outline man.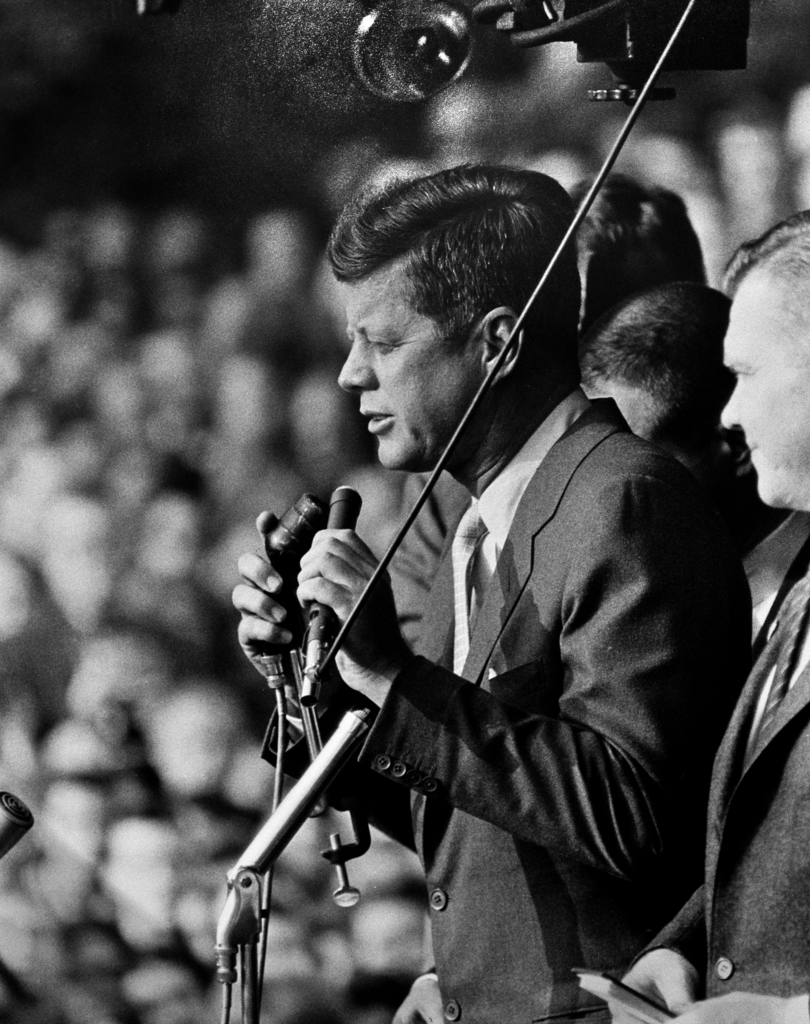
Outline: select_region(232, 161, 754, 1023).
